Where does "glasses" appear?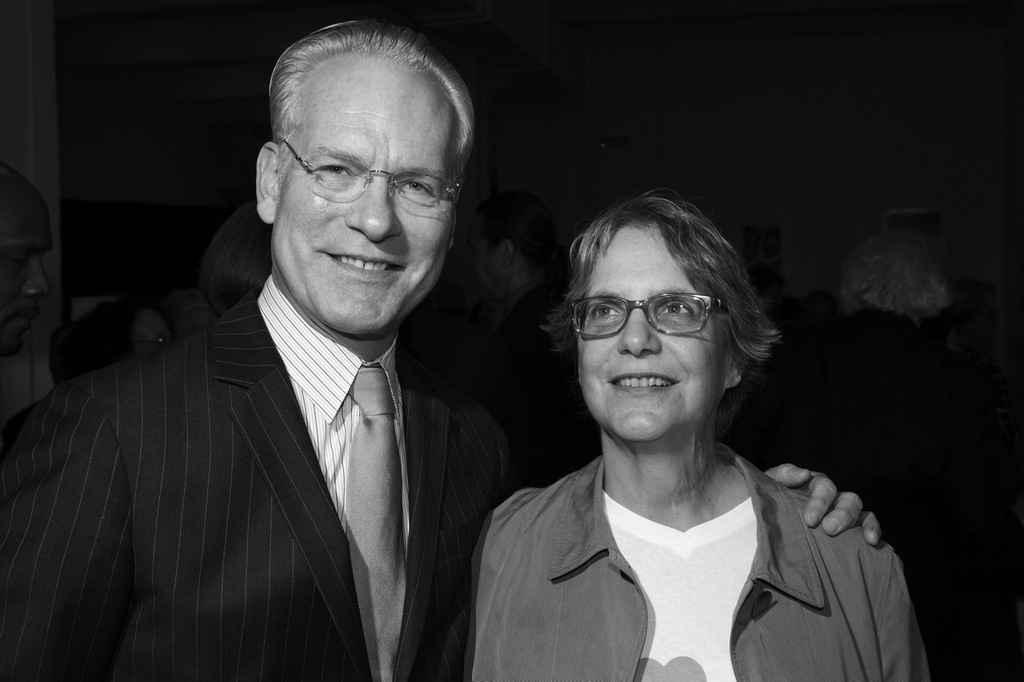
Appears at <box>279,138,464,215</box>.
